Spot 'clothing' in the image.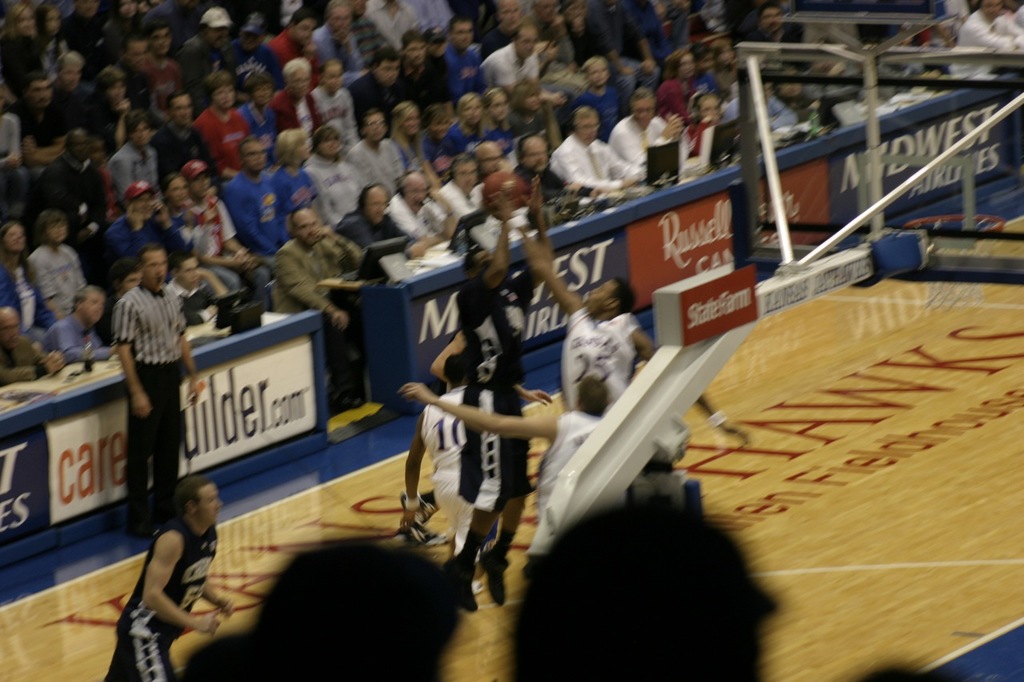
'clothing' found at region(250, 23, 311, 62).
